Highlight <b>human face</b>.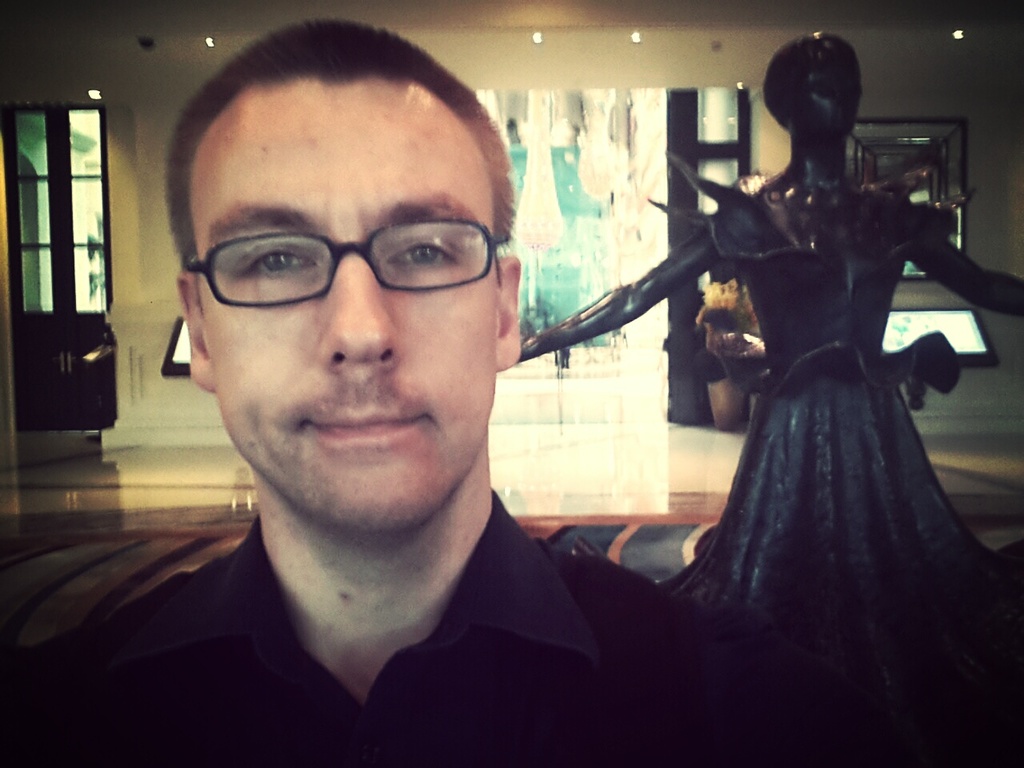
Highlighted region: pyautogui.locateOnScreen(193, 86, 493, 534).
